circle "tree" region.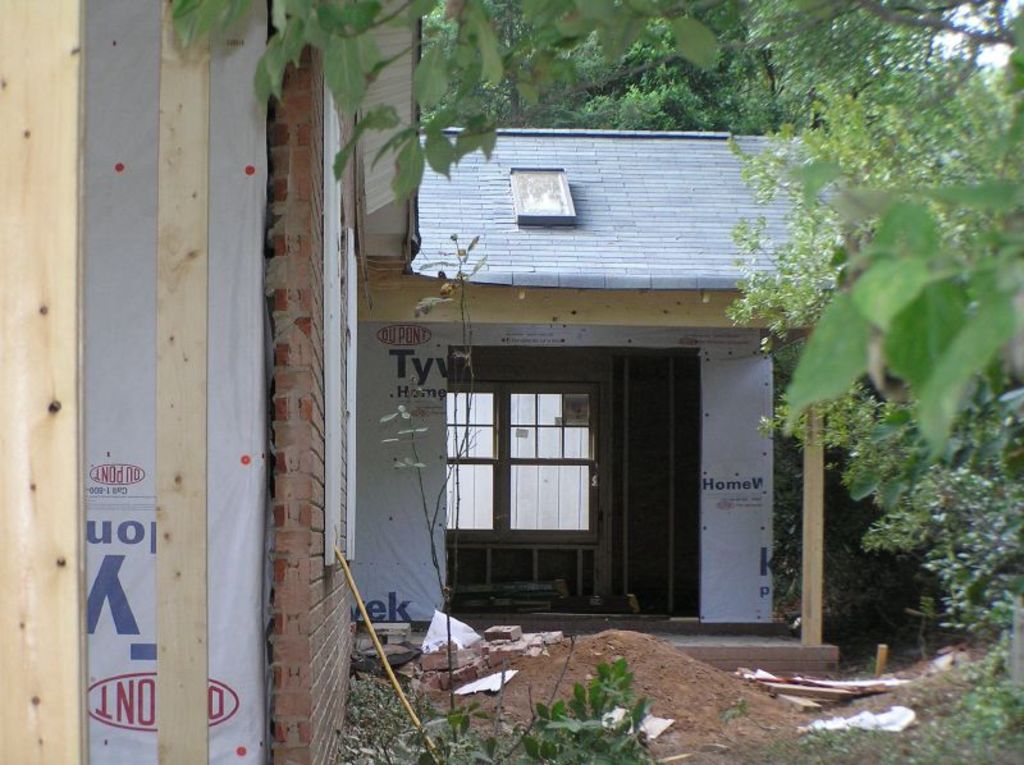
Region: select_region(419, 0, 1023, 139).
